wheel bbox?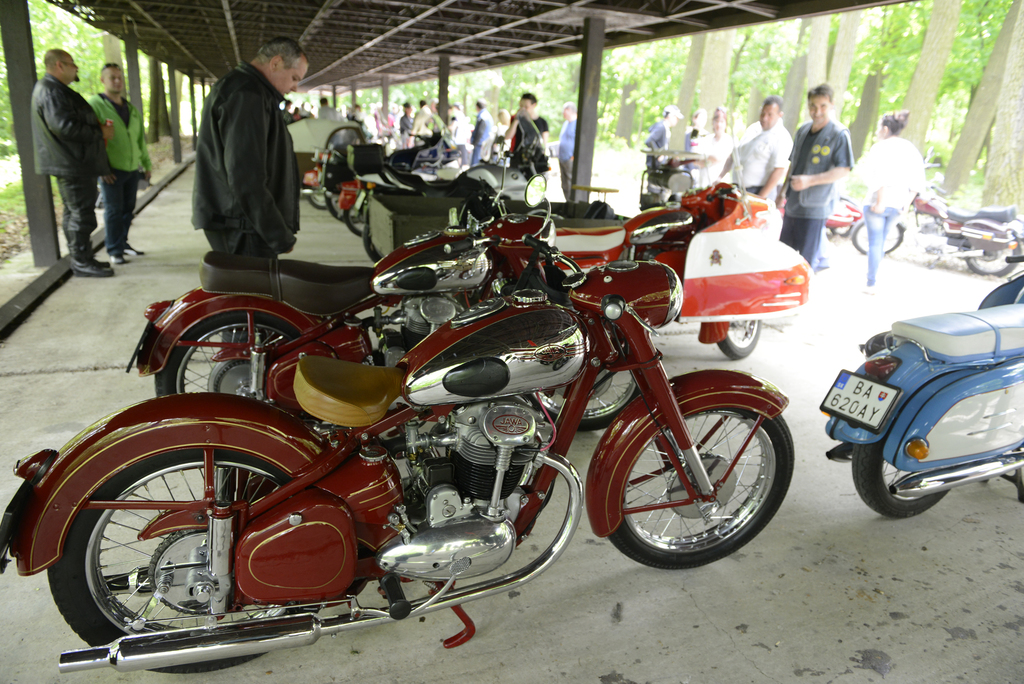
Rect(850, 436, 947, 521)
